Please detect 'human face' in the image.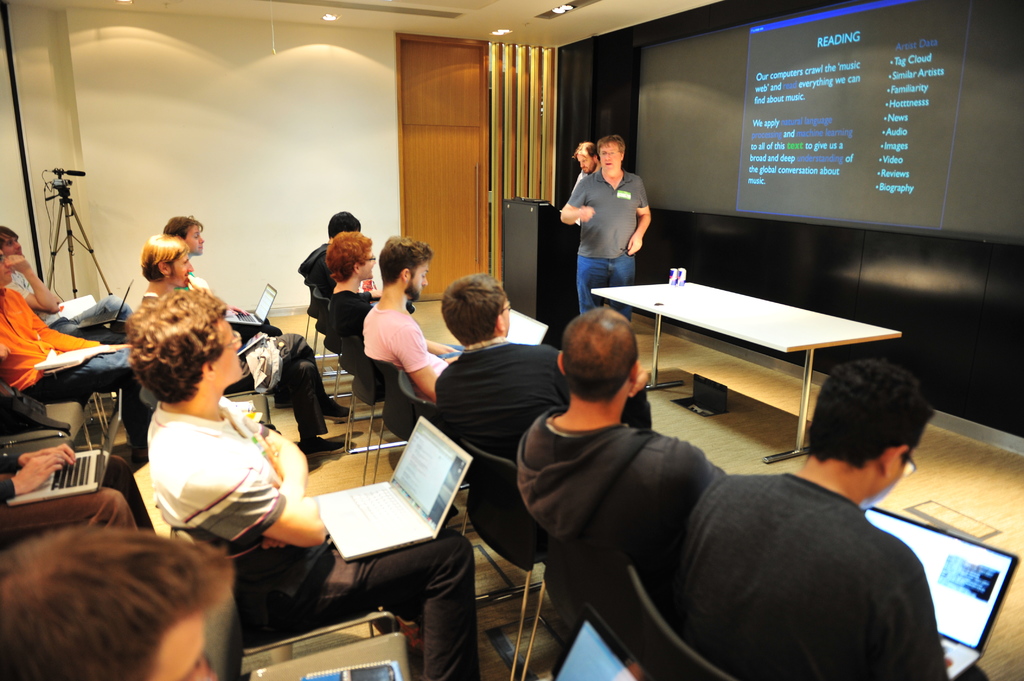
region(410, 257, 431, 295).
